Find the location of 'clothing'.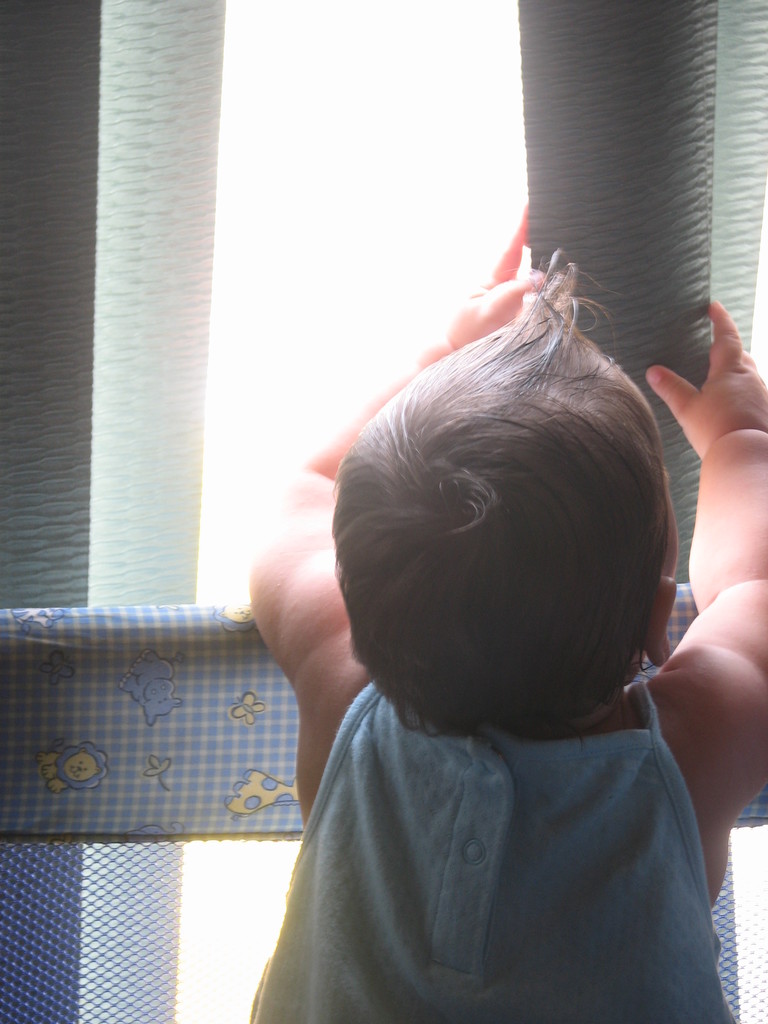
Location: pyautogui.locateOnScreen(249, 685, 742, 1023).
